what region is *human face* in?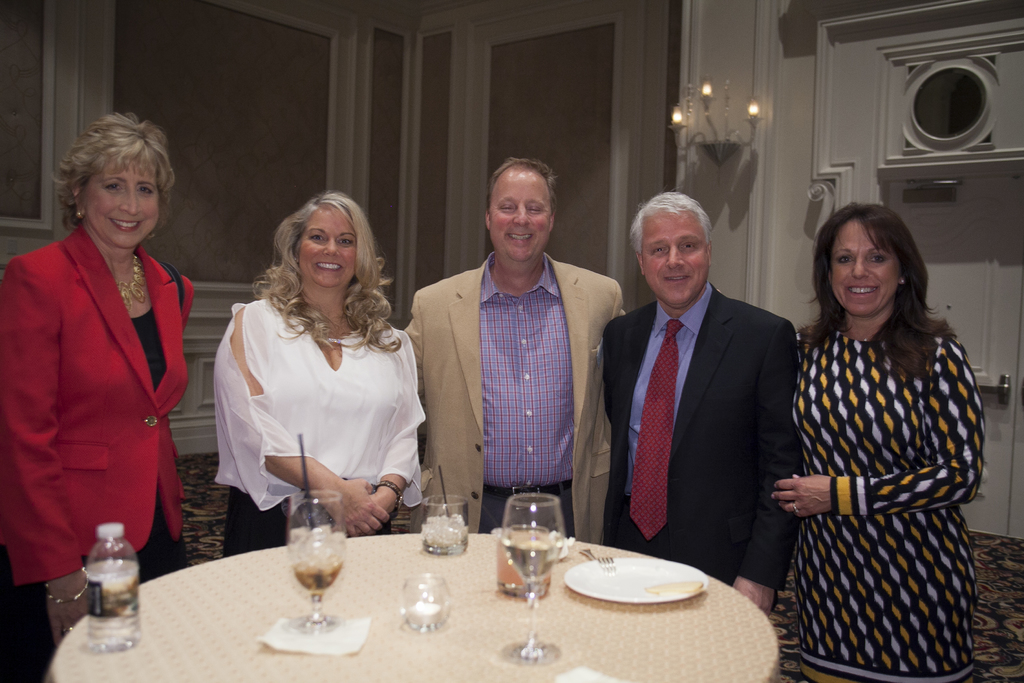
detection(490, 169, 551, 262).
